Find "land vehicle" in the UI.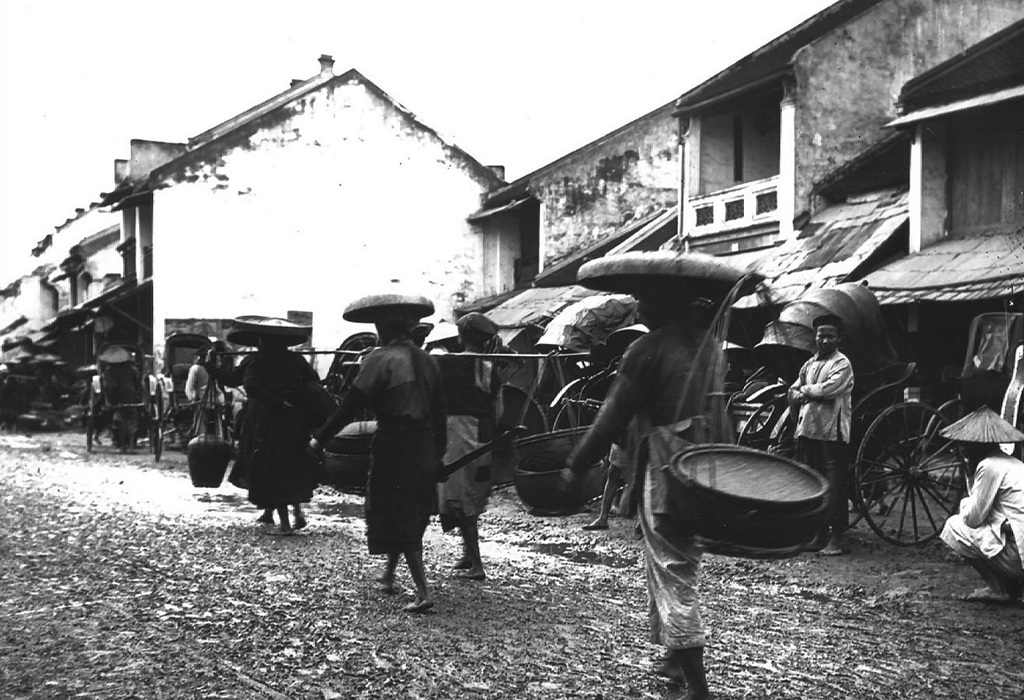
UI element at 724,281,967,545.
